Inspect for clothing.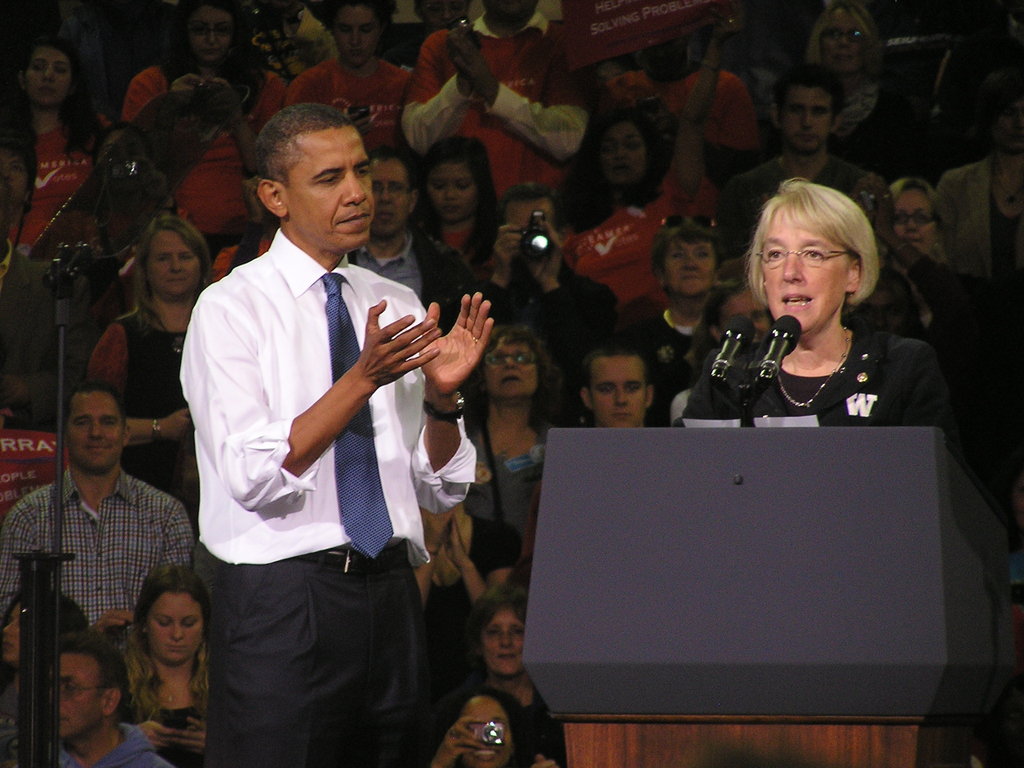
Inspection: <region>623, 301, 714, 415</region>.
